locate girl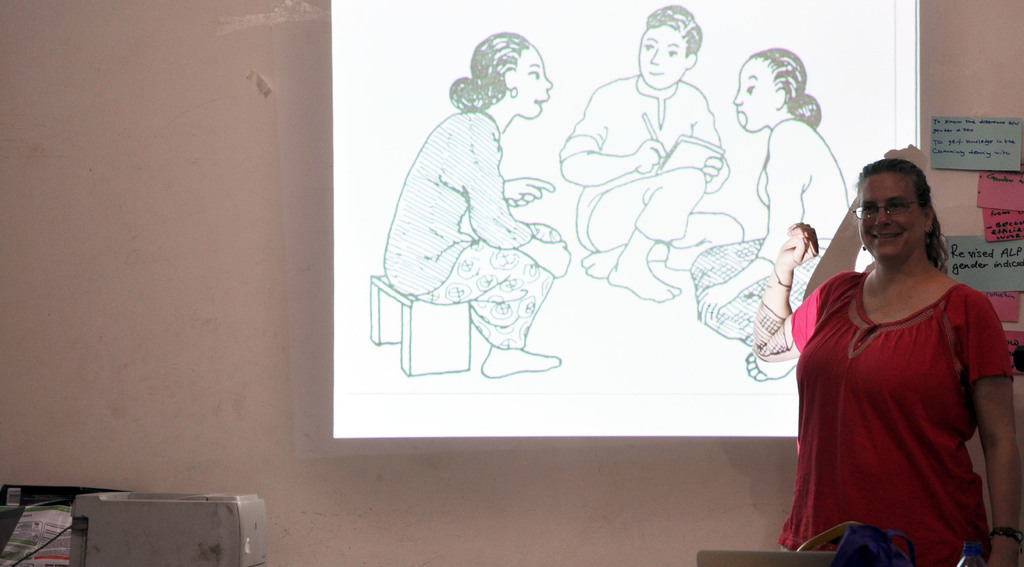
crop(383, 31, 572, 379)
